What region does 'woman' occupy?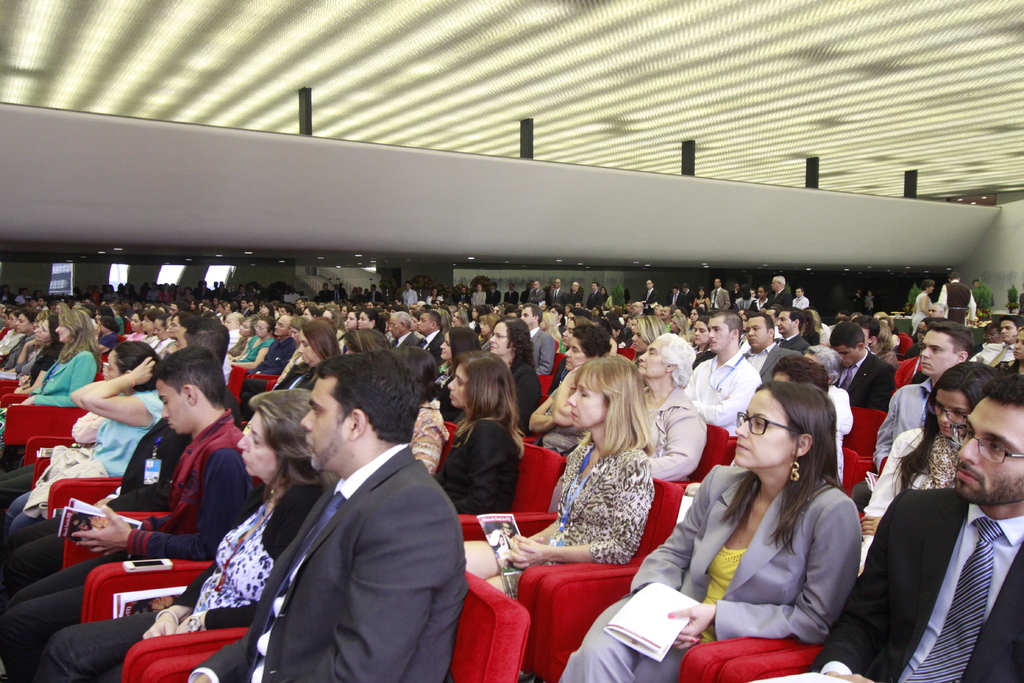
[557,379,868,682].
